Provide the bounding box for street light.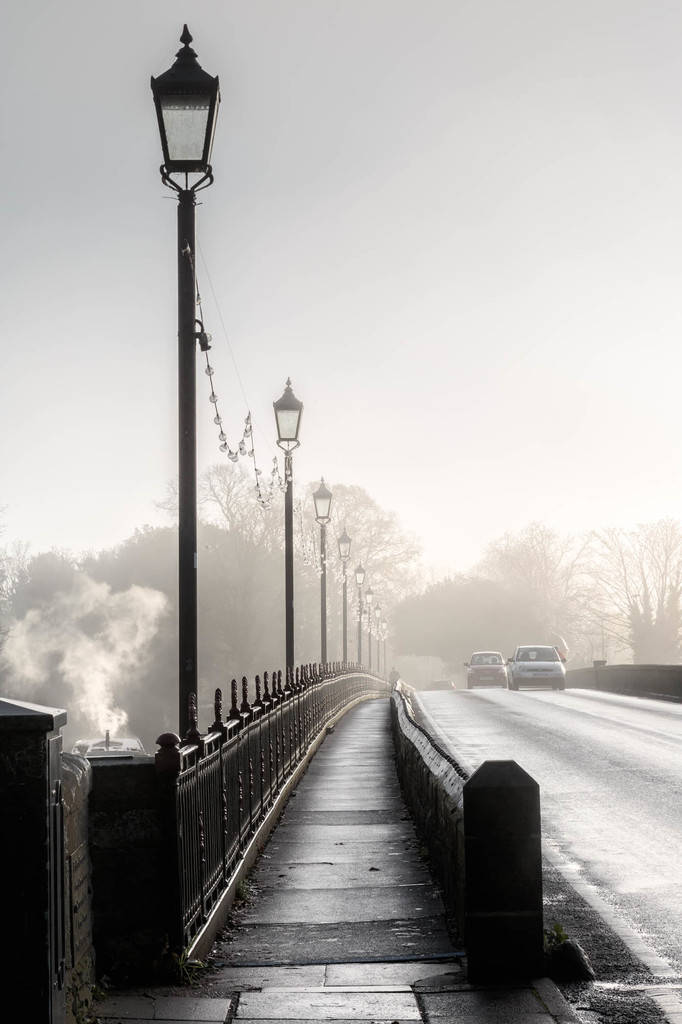
bbox(381, 615, 390, 668).
